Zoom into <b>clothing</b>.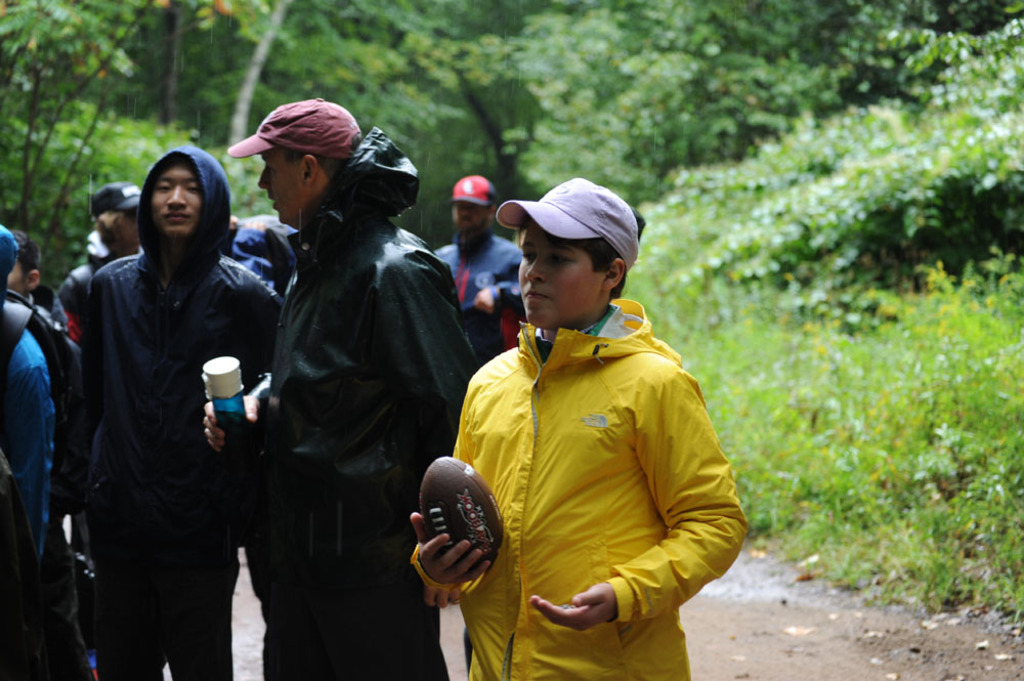
Zoom target: 436, 235, 562, 364.
